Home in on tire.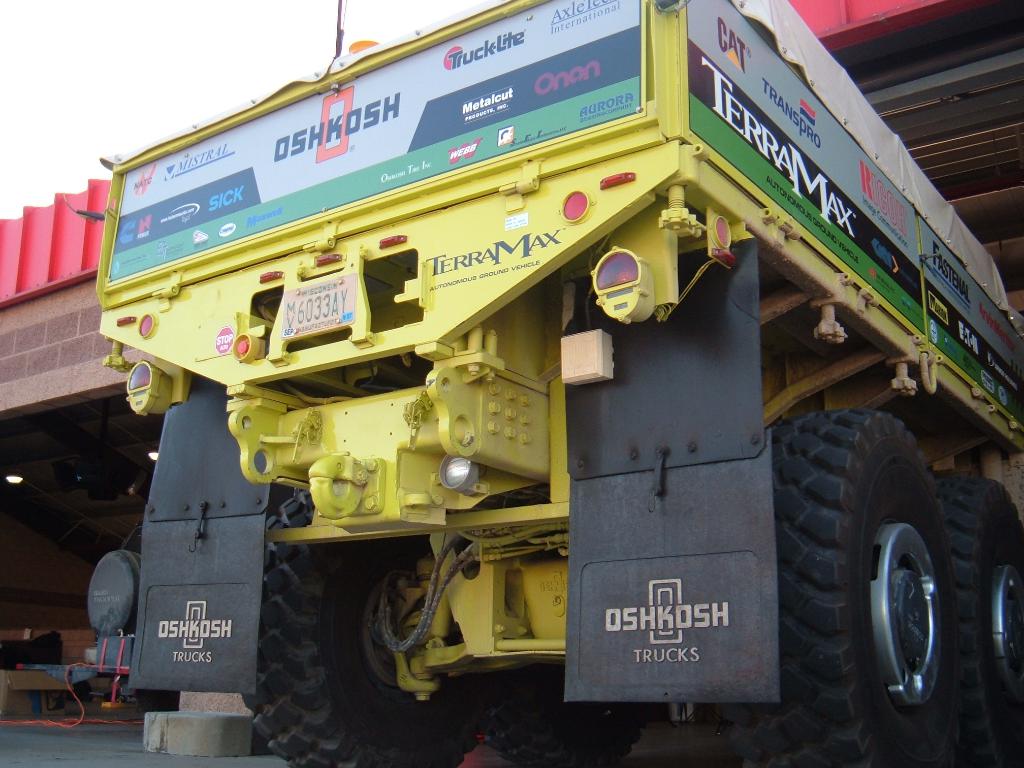
Homed in at bbox(788, 403, 987, 746).
